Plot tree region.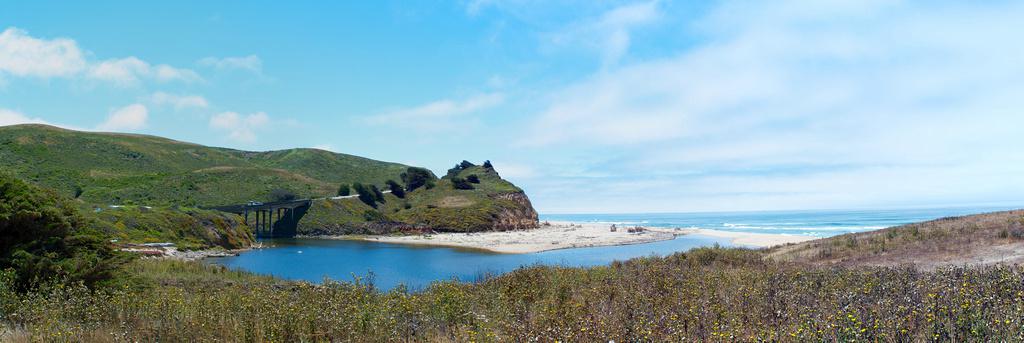
Plotted at 343/183/390/207.
